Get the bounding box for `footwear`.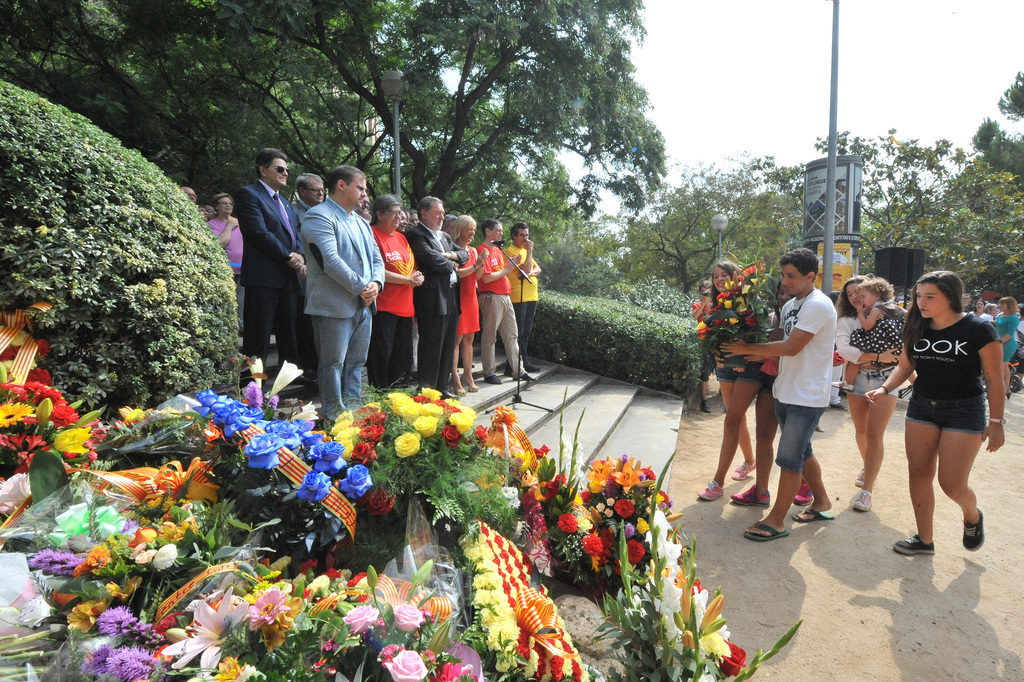
[x1=890, y1=533, x2=935, y2=556].
